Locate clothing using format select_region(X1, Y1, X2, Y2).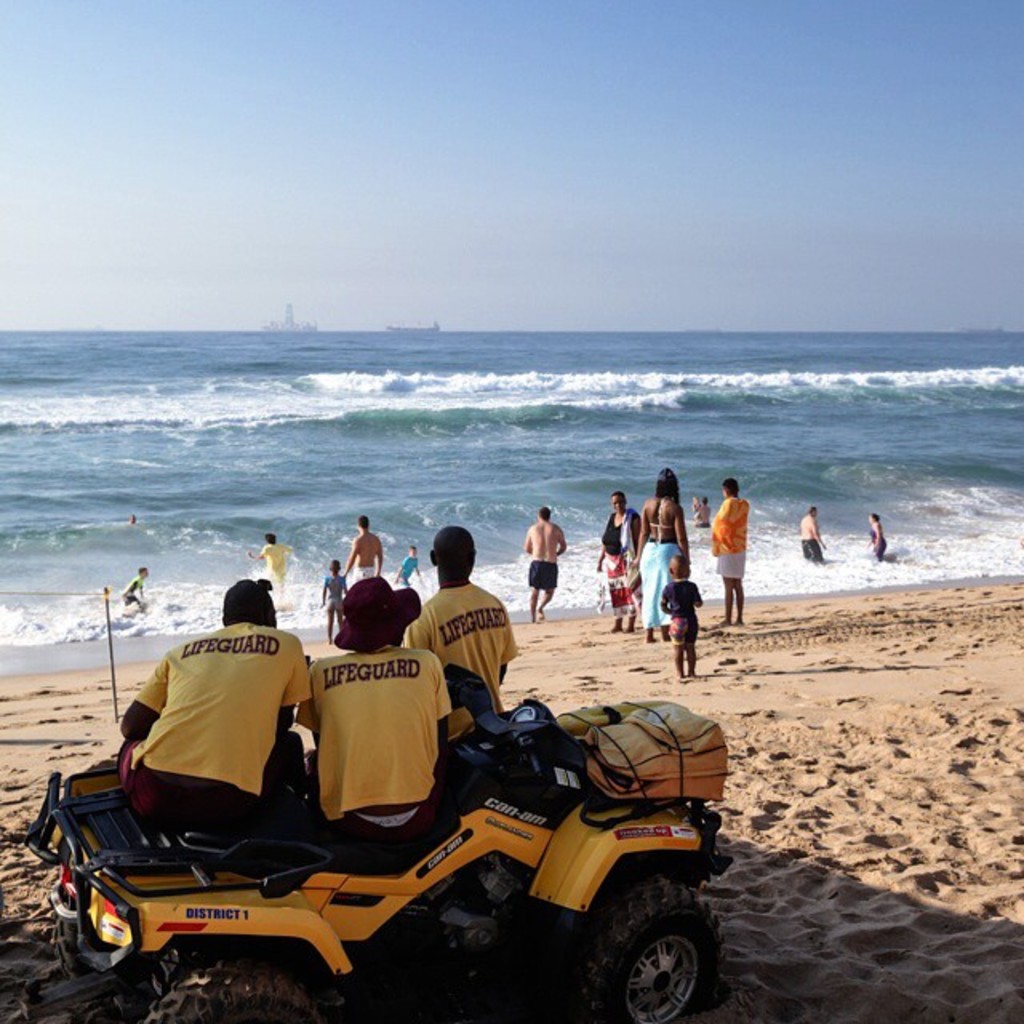
select_region(122, 576, 149, 602).
